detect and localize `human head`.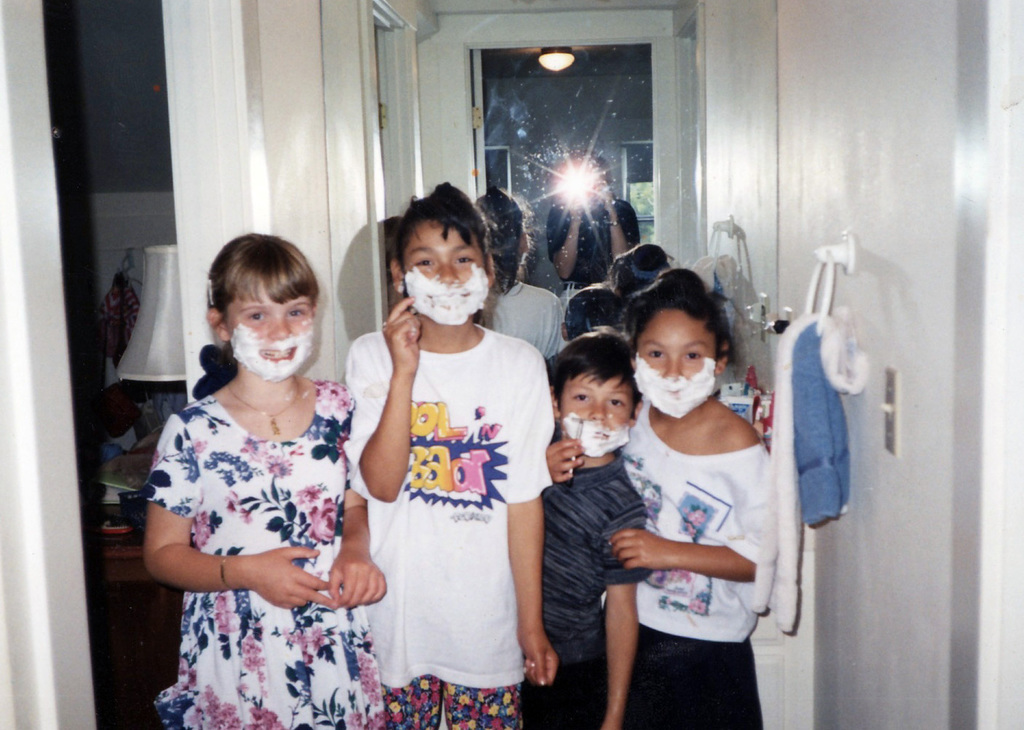
Localized at rect(196, 234, 333, 400).
